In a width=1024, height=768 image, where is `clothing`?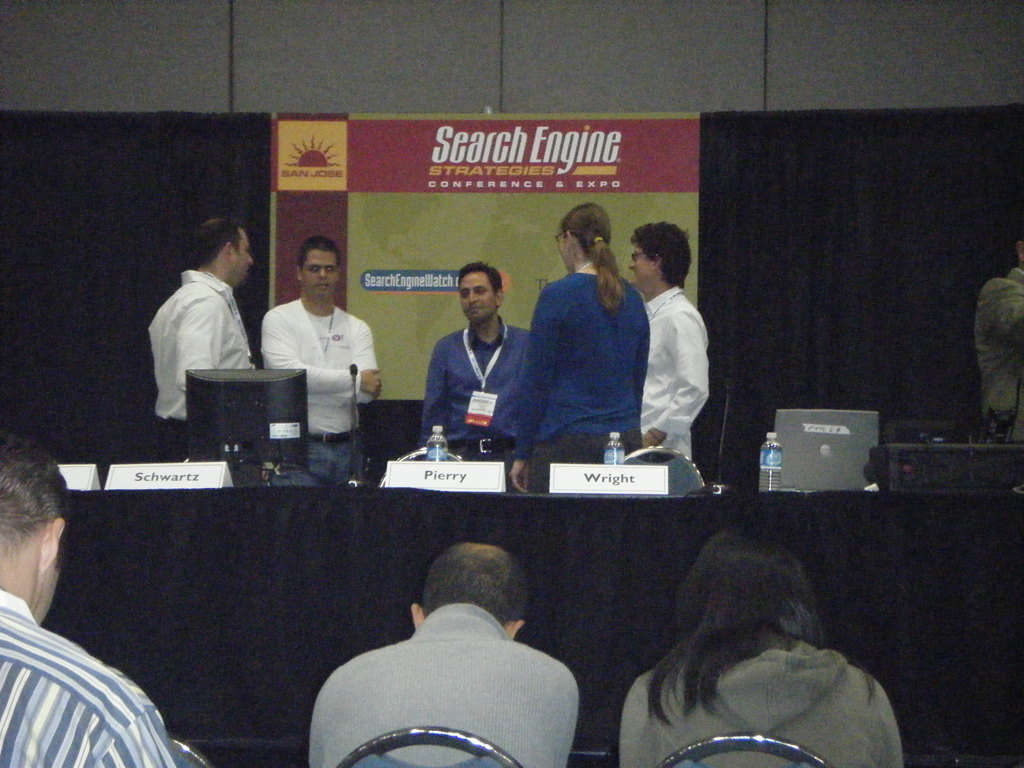
262 294 381 487.
